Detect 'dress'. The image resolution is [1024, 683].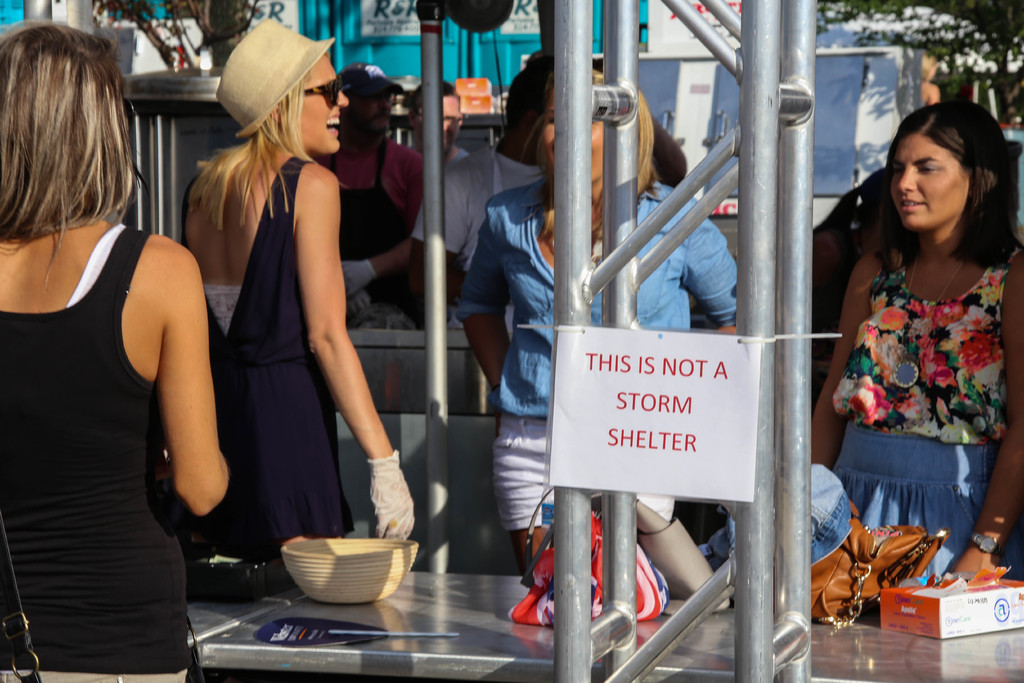
pyautogui.locateOnScreen(184, 152, 351, 550).
